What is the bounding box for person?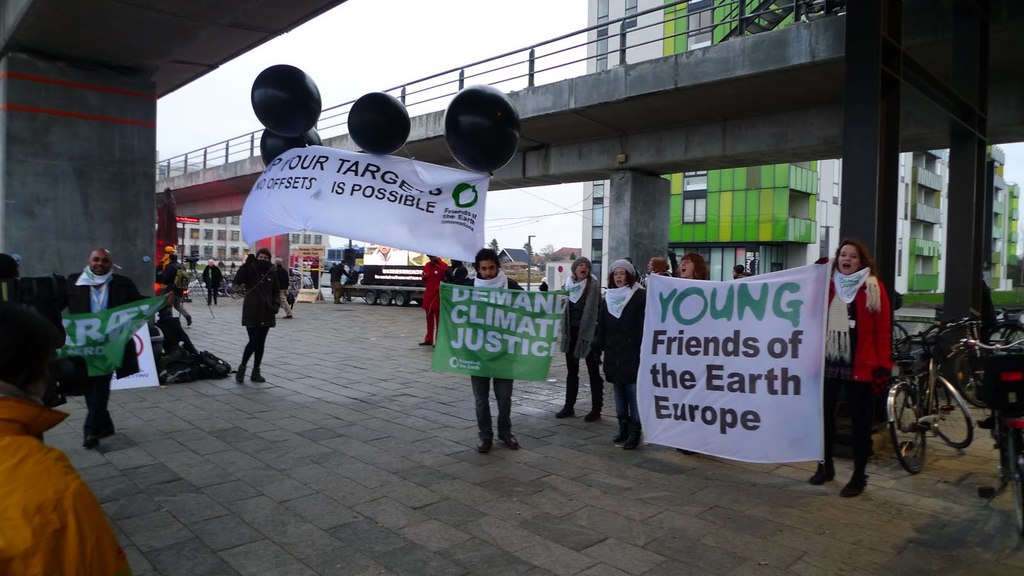
[left=420, top=253, right=447, bottom=351].
